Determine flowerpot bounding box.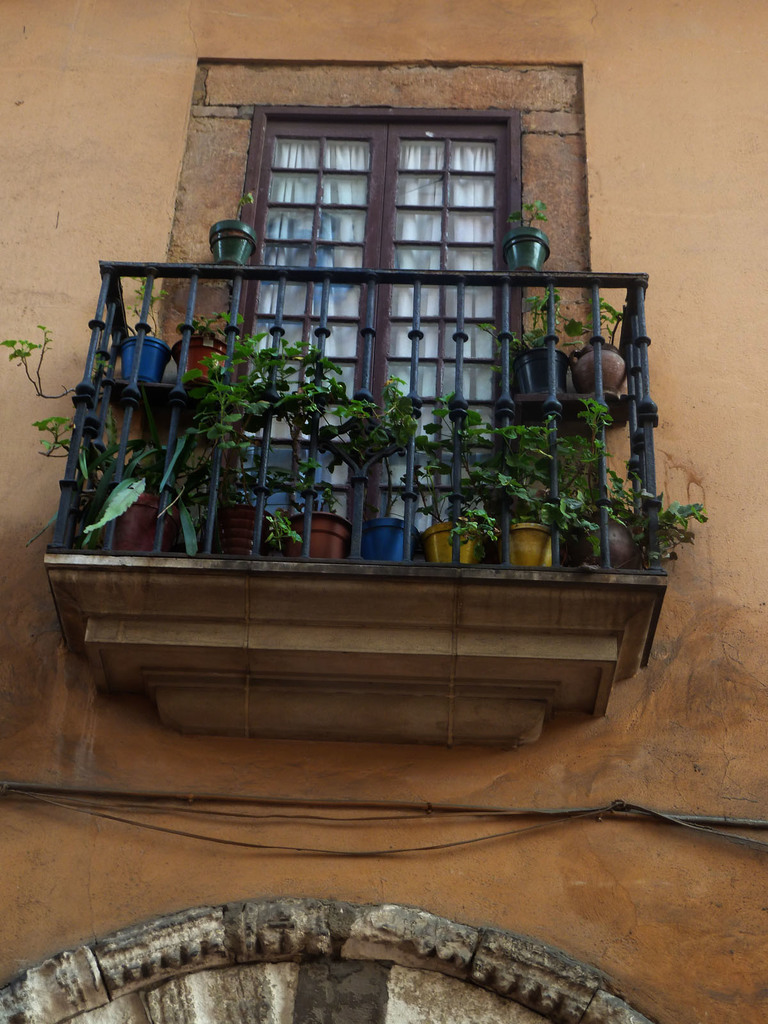
Determined: x1=417 y1=516 x2=474 y2=567.
